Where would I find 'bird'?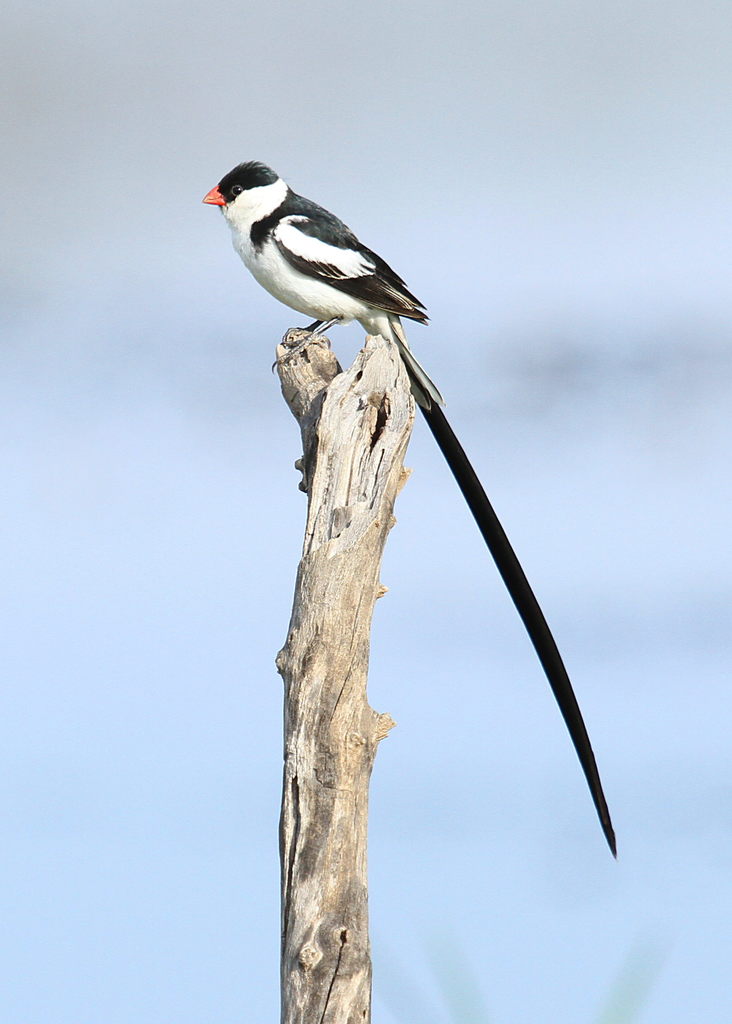
At BBox(197, 161, 448, 356).
